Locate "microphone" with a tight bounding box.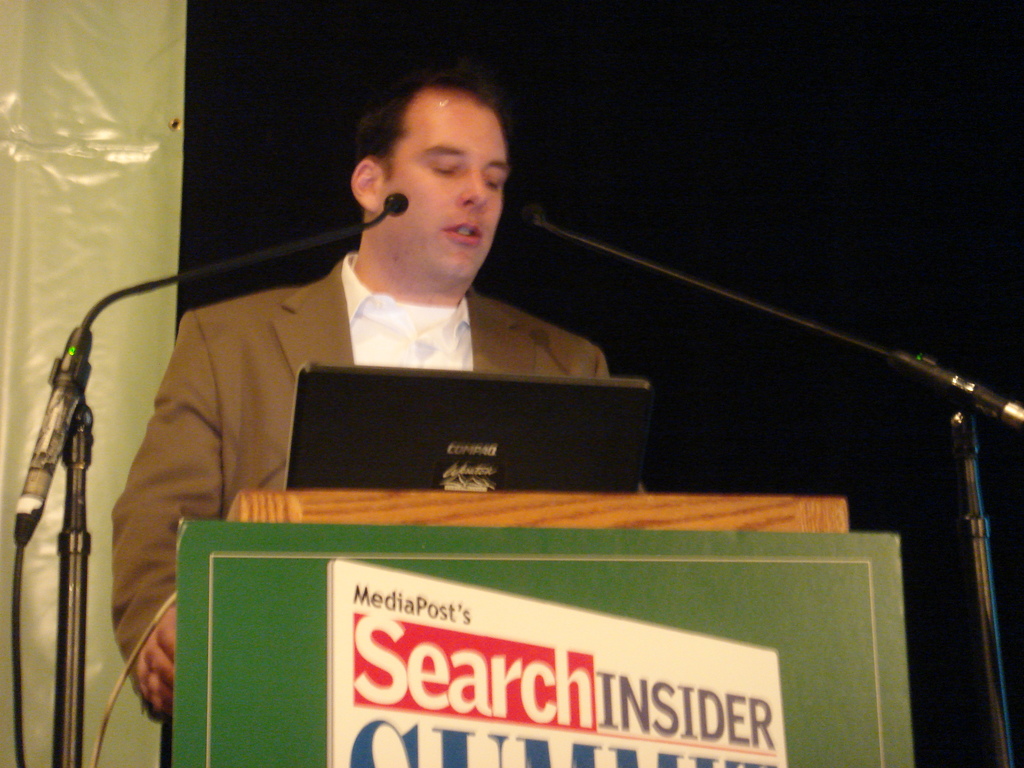
region(56, 190, 411, 371).
